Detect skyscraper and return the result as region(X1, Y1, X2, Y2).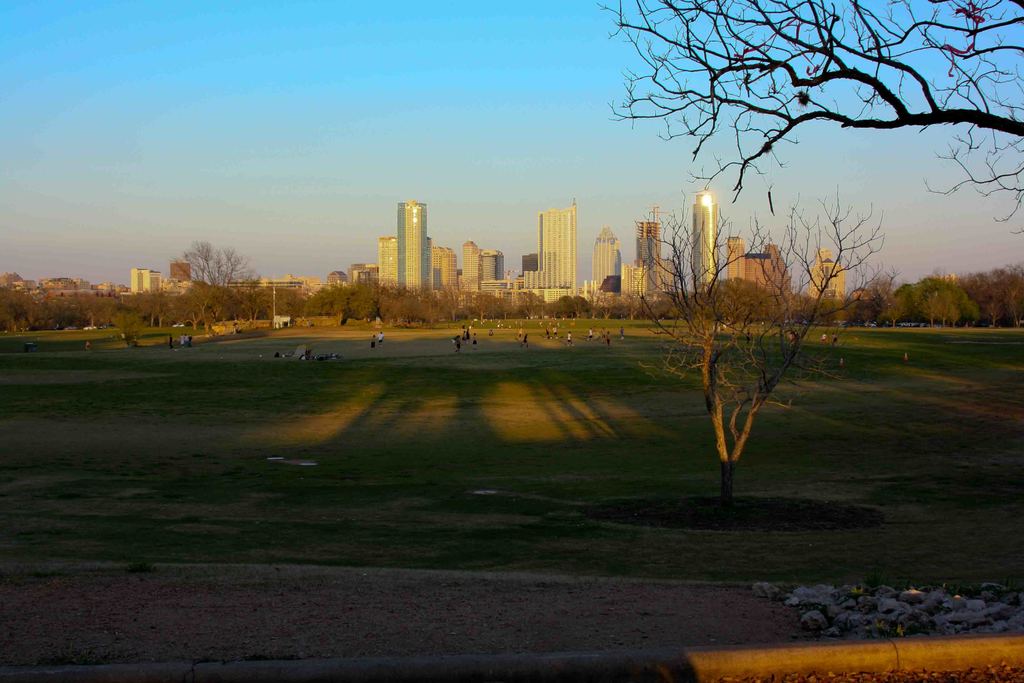
region(627, 214, 659, 298).
